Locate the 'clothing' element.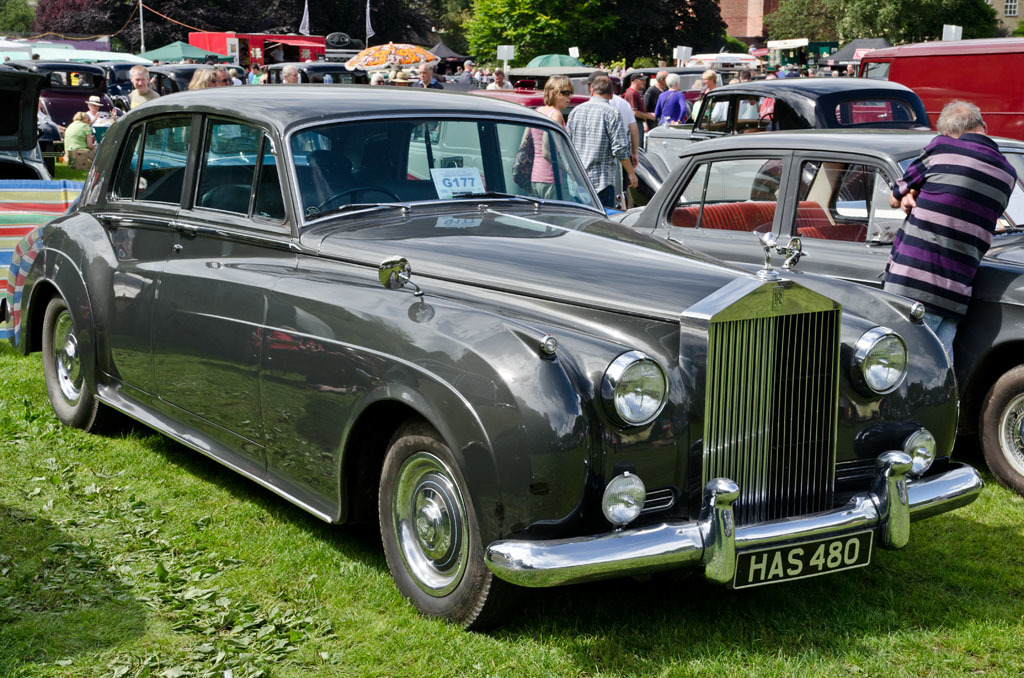
Element bbox: crop(516, 106, 560, 194).
